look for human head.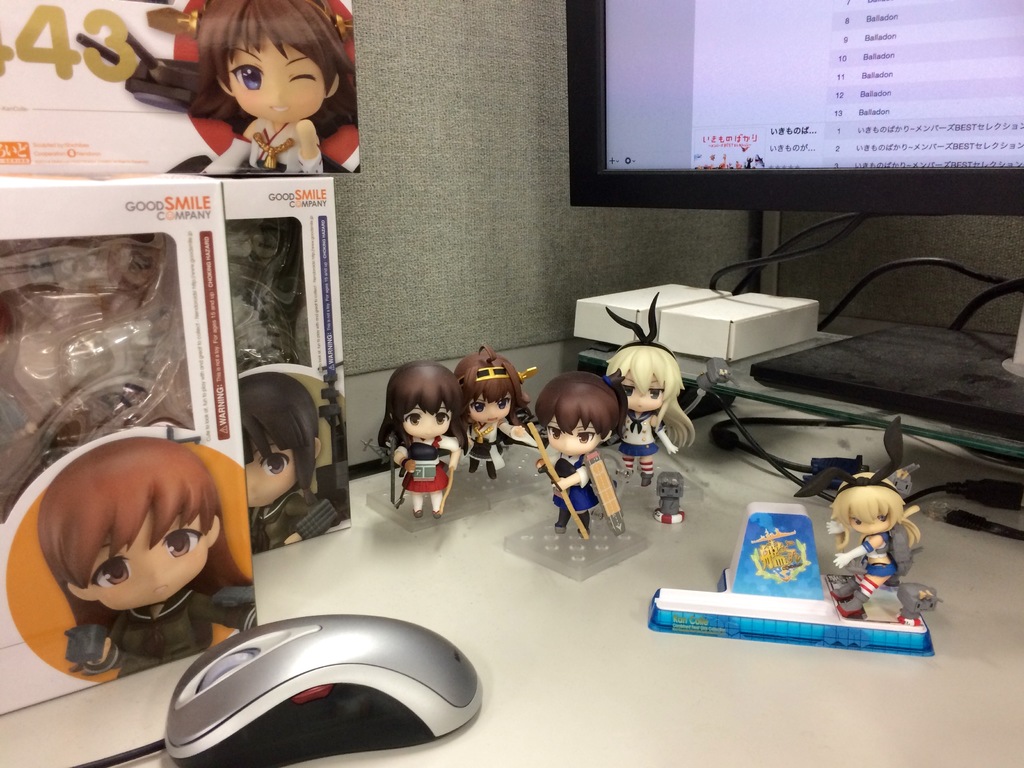
Found: x1=385 y1=358 x2=467 y2=438.
